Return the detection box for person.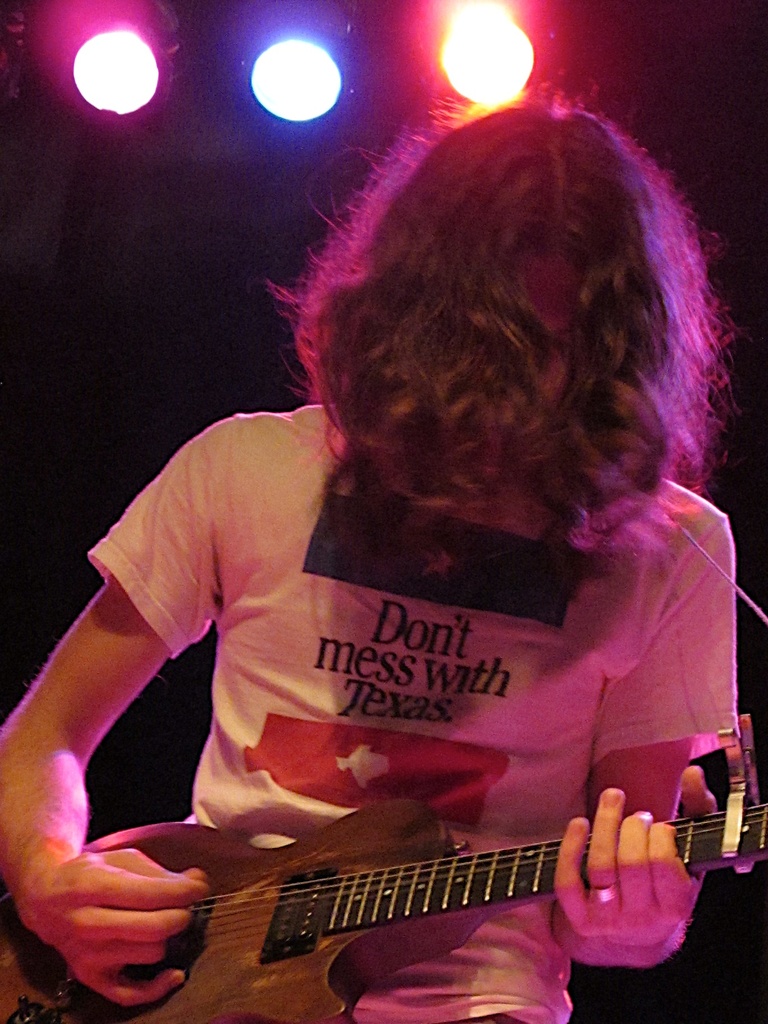
65, 79, 751, 1018.
